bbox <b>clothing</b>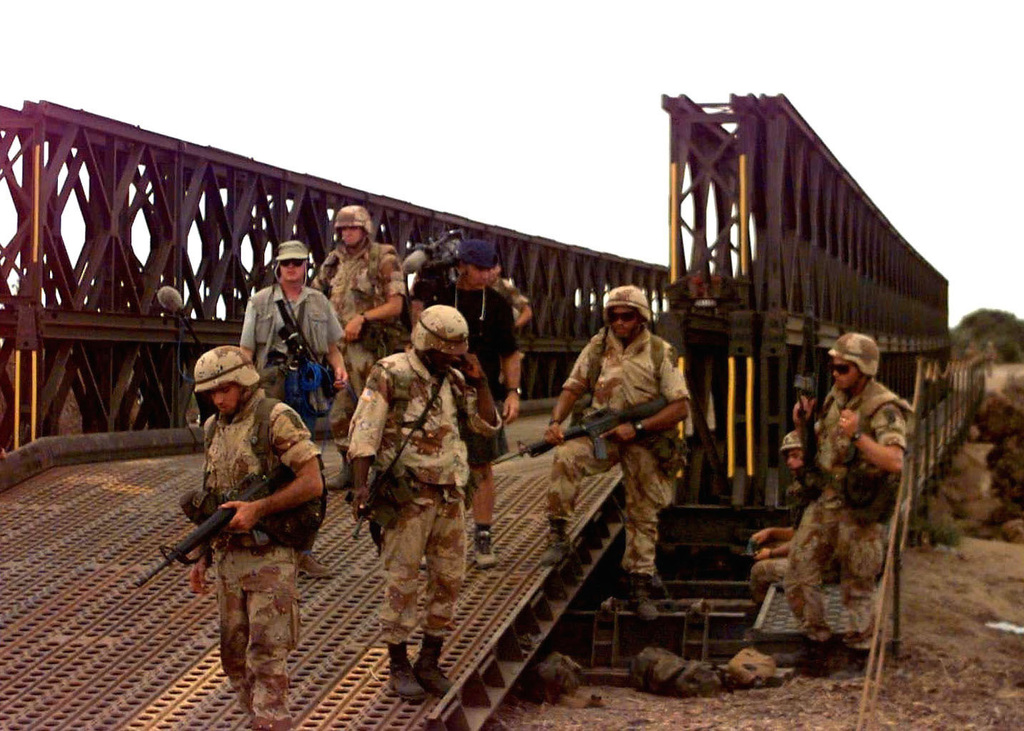
select_region(747, 460, 823, 614)
